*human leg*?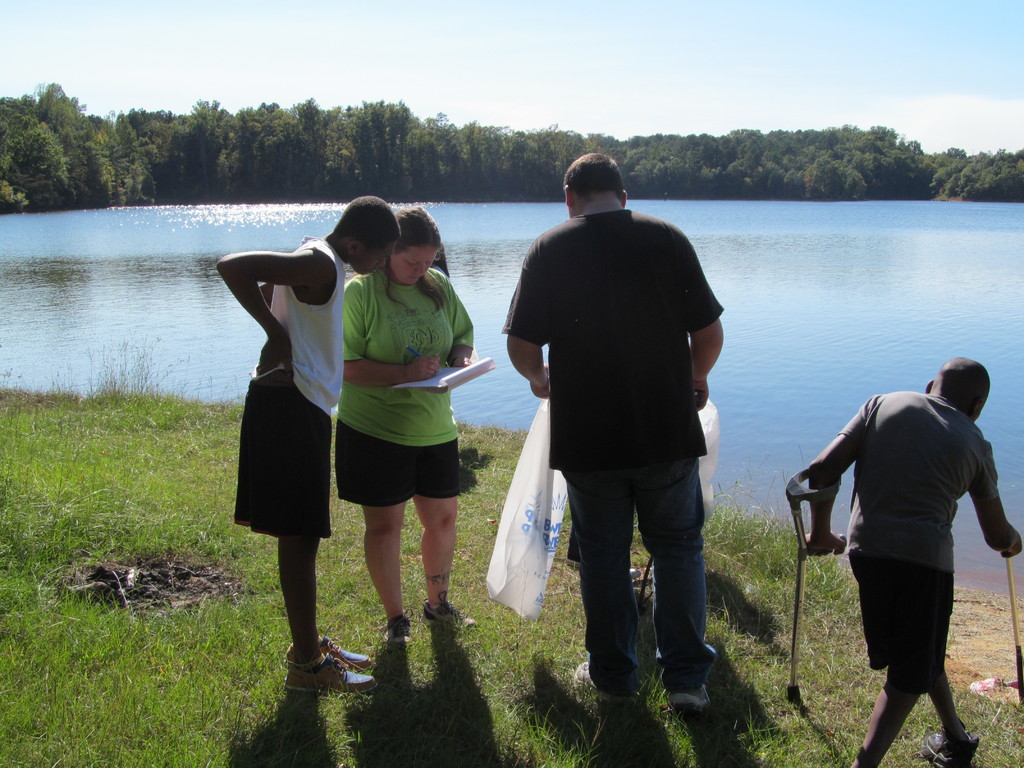
<bbox>857, 532, 955, 767</bbox>
